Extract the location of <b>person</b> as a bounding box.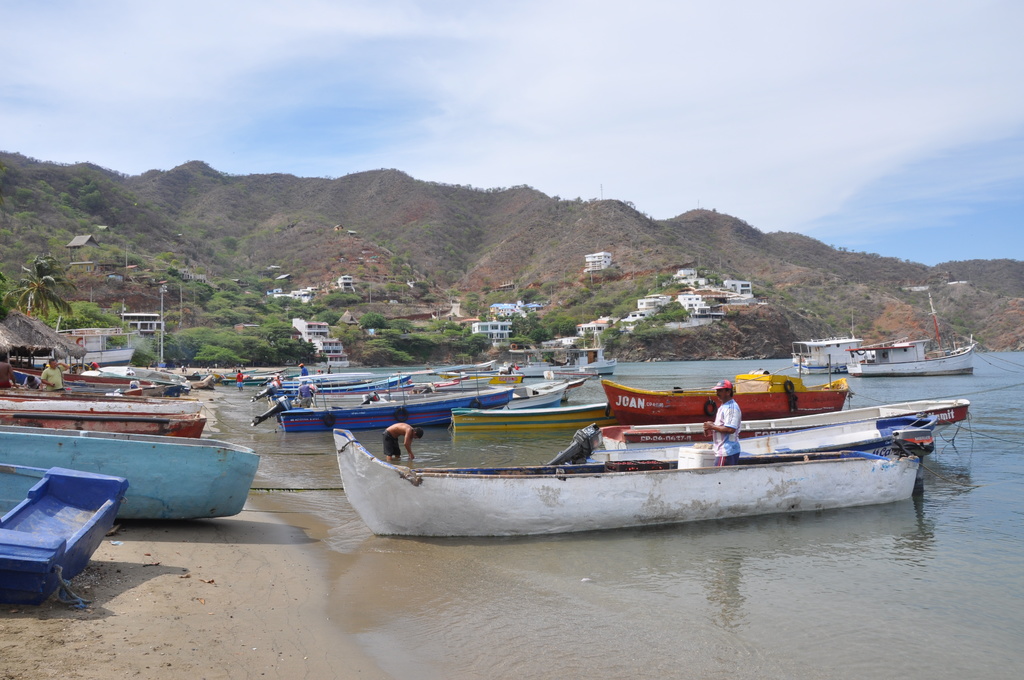
detection(293, 380, 314, 410).
